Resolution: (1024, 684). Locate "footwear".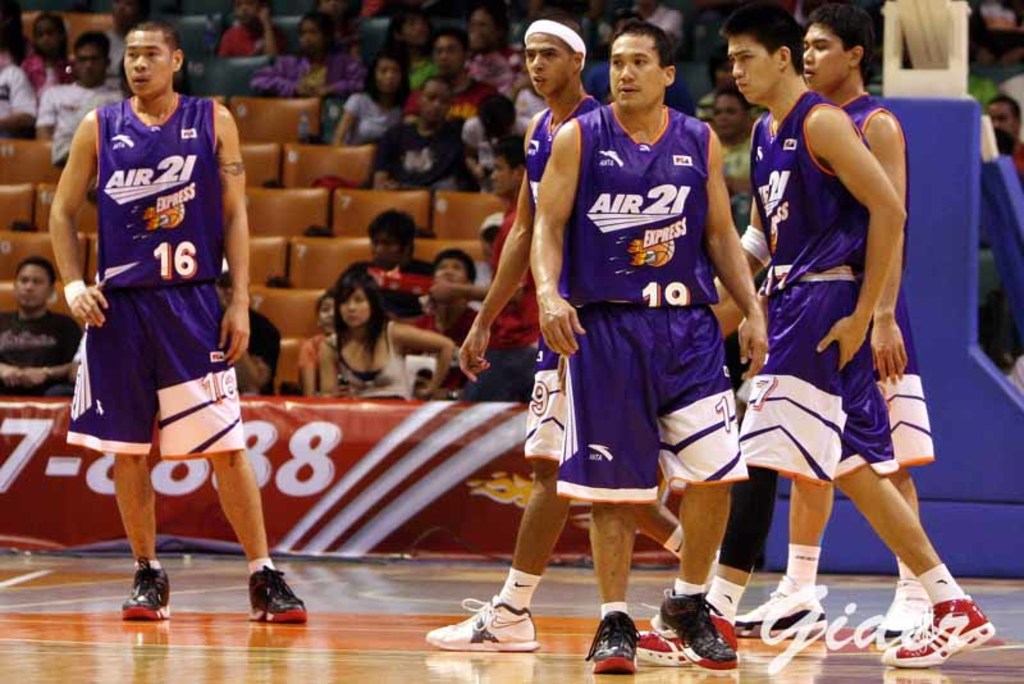
(637,624,687,665).
